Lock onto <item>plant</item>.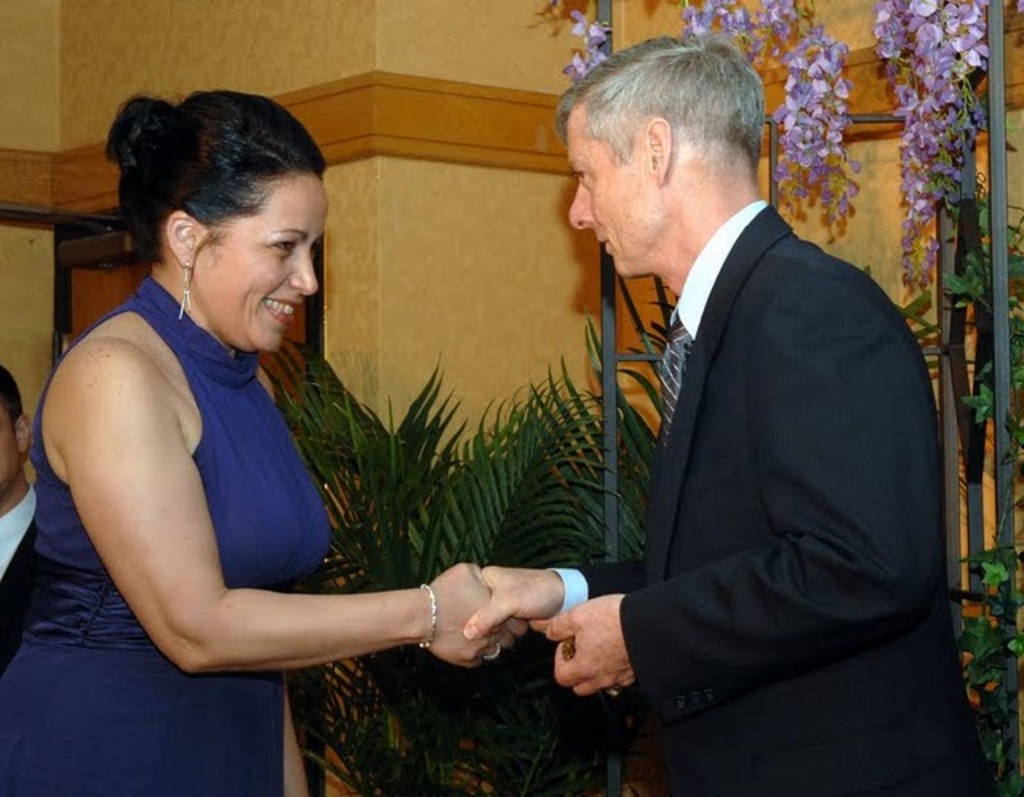
Locked: <bbox>874, 0, 1018, 274</bbox>.
